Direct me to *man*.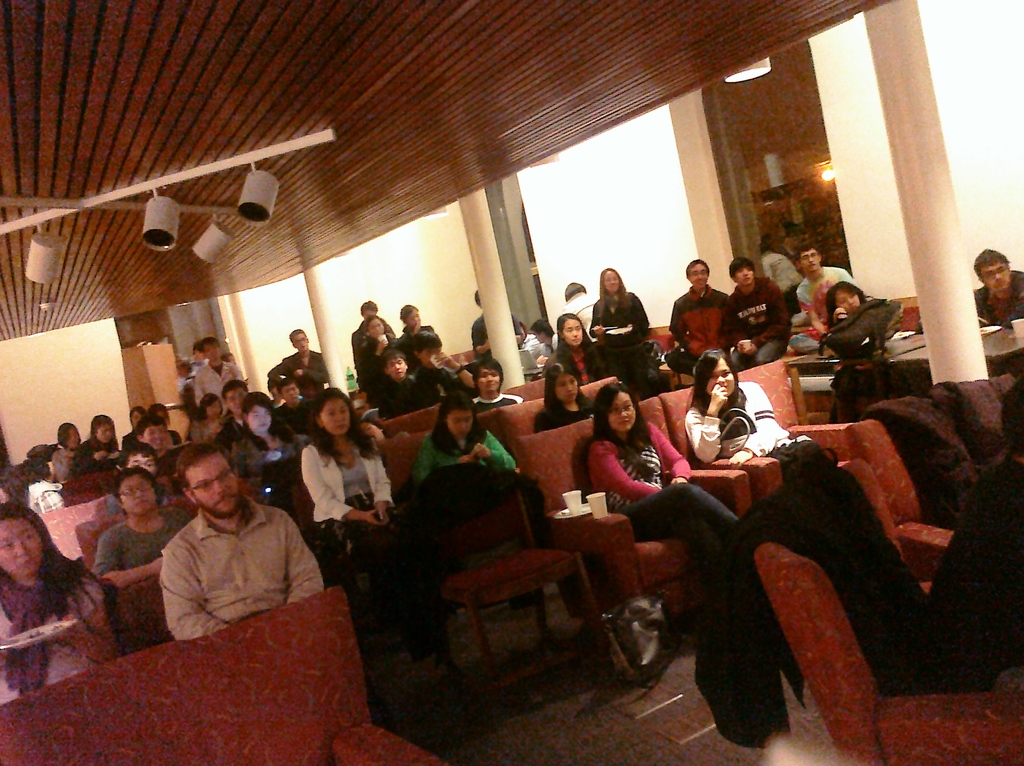
Direction: l=787, t=245, r=859, b=354.
